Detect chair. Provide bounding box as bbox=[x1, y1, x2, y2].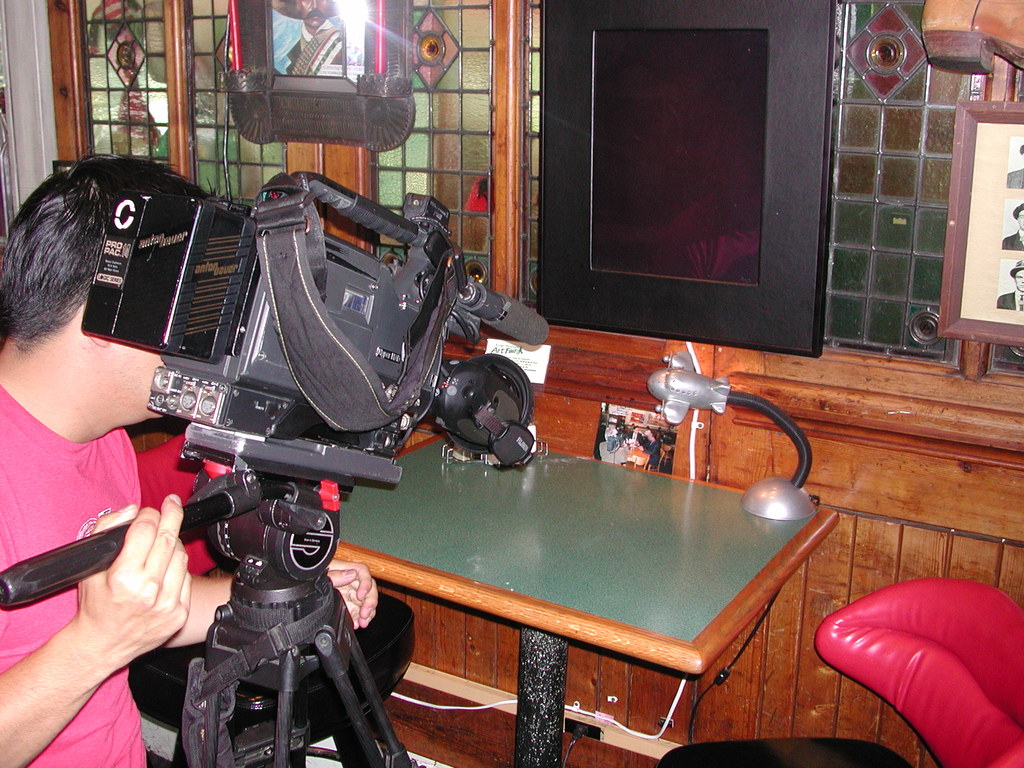
bbox=[127, 431, 417, 767].
